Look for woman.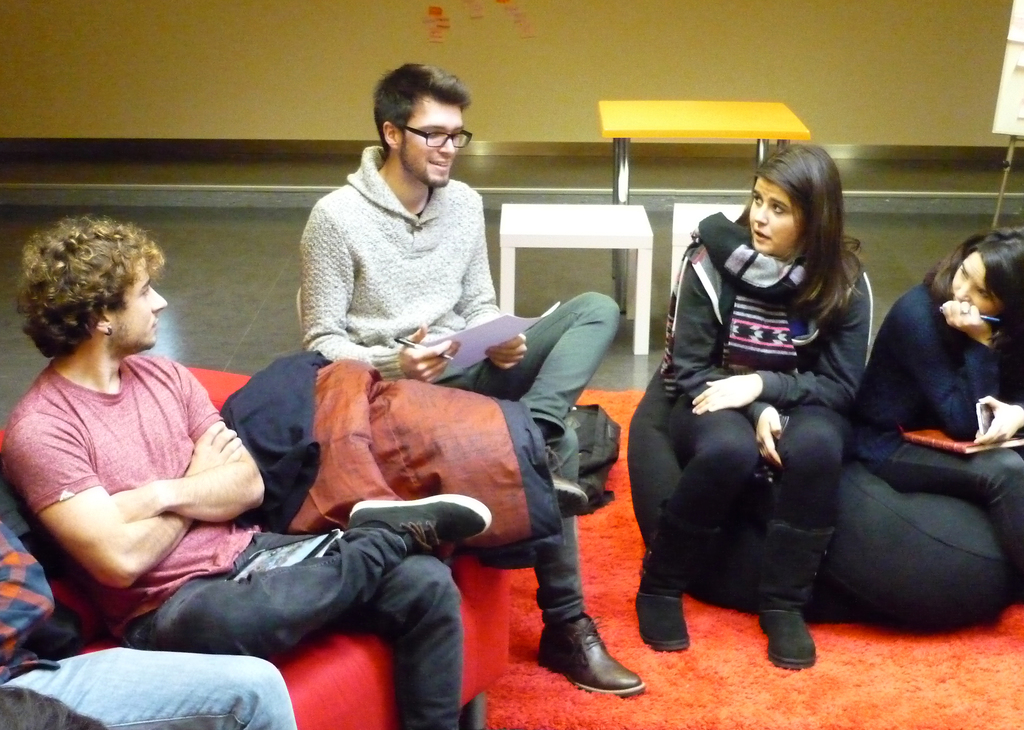
Found: 847/224/1023/595.
